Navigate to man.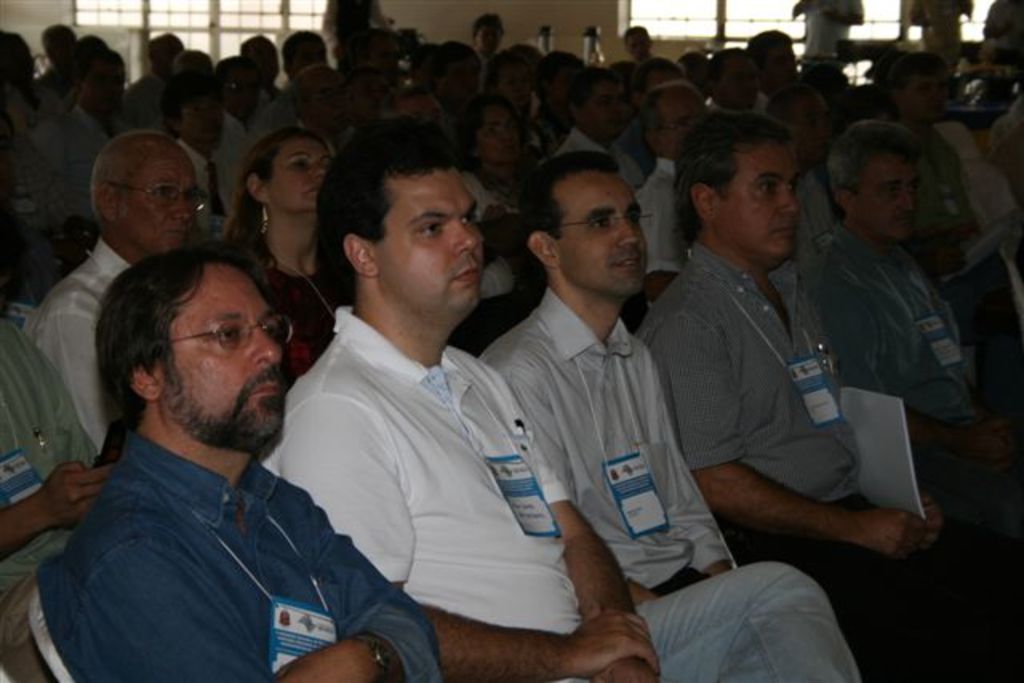
Navigation target: [480,154,973,681].
